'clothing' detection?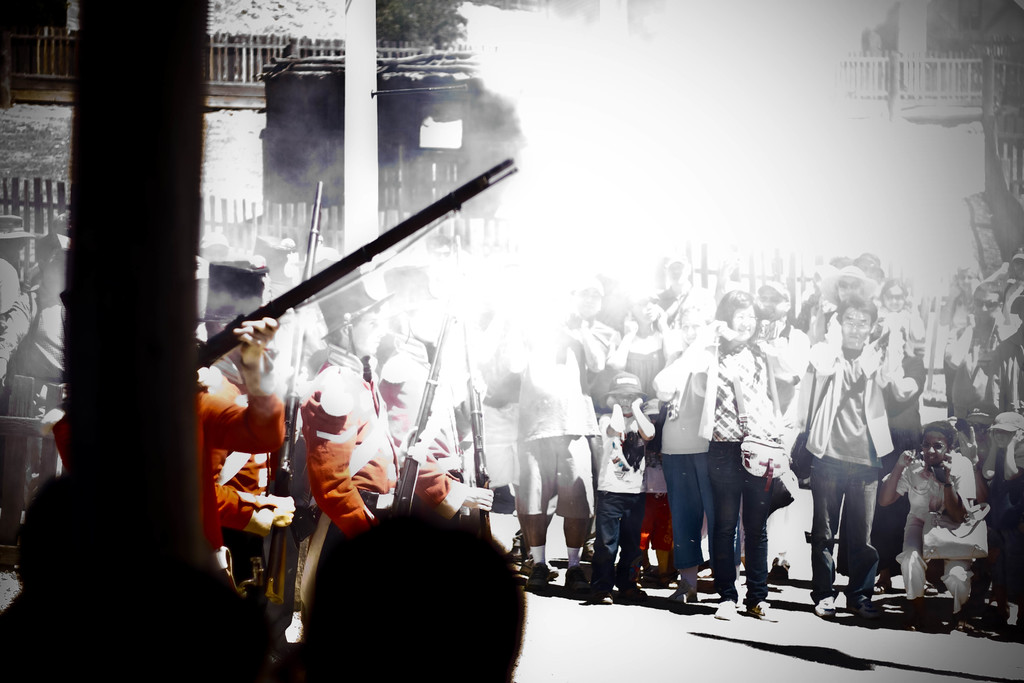
BBox(295, 343, 400, 609)
